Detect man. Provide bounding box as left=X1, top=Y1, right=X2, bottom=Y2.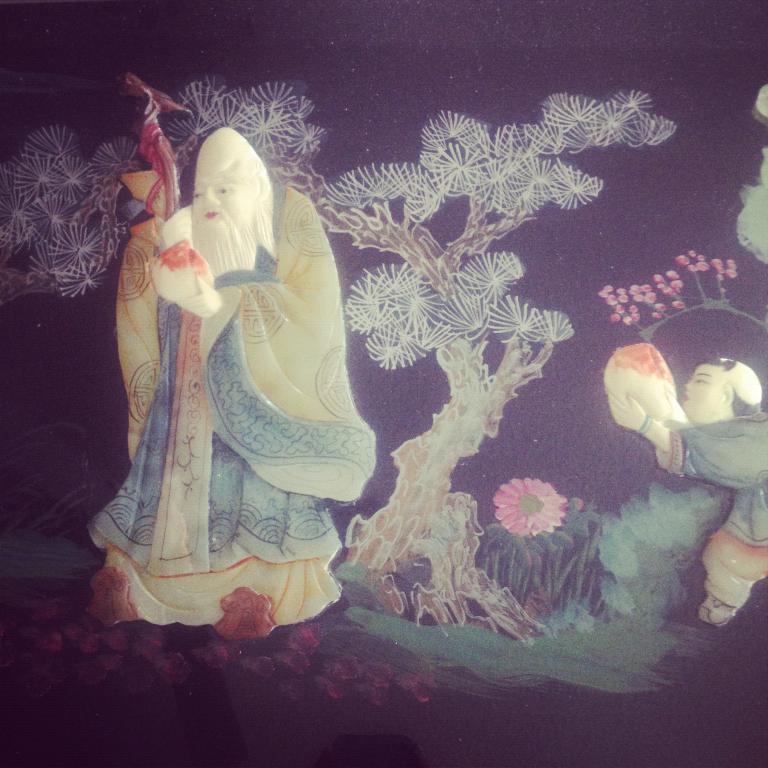
left=132, top=118, right=418, bottom=614.
